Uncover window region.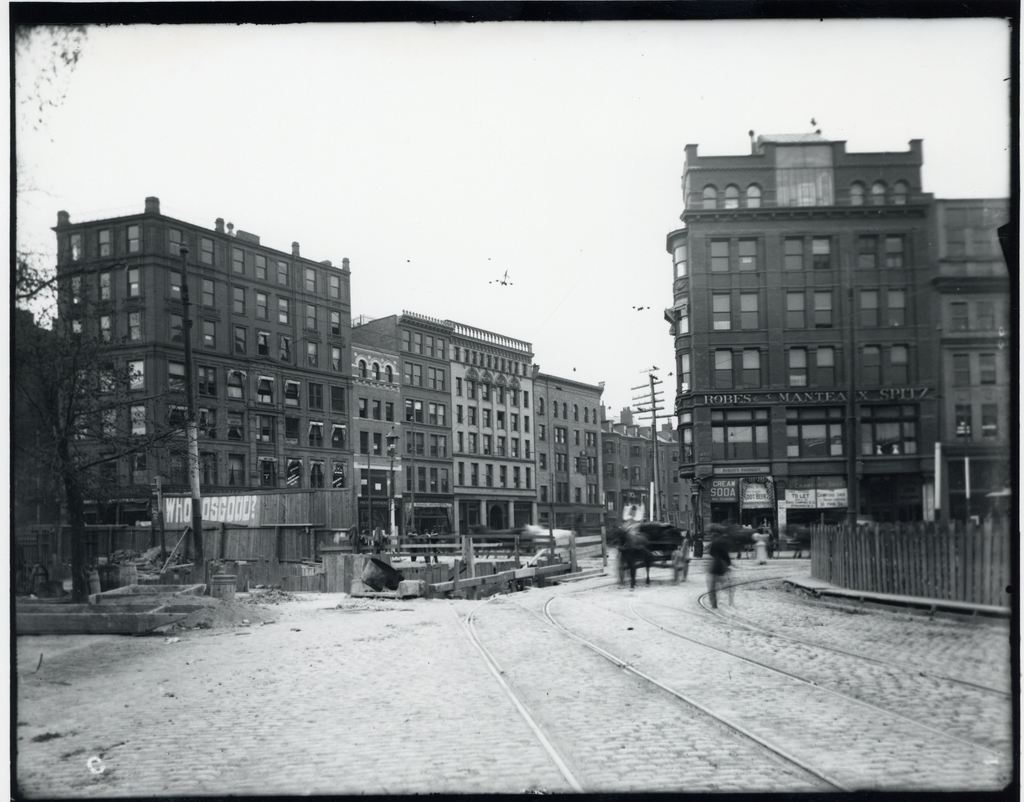
Uncovered: 254:294:266:319.
